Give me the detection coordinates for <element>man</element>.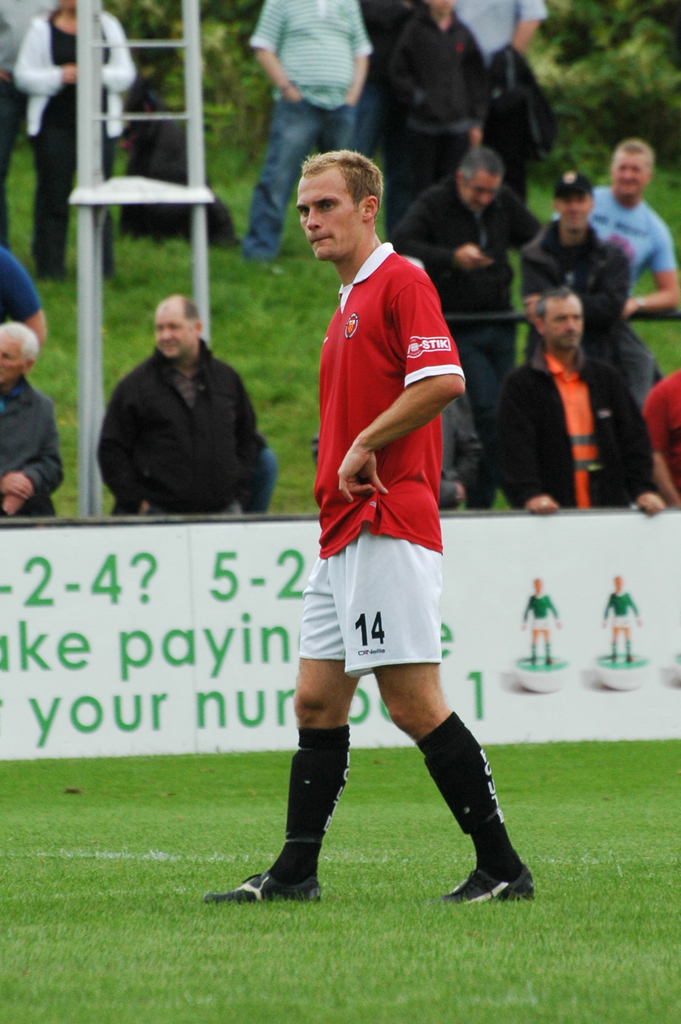
x1=93, y1=293, x2=275, y2=517.
